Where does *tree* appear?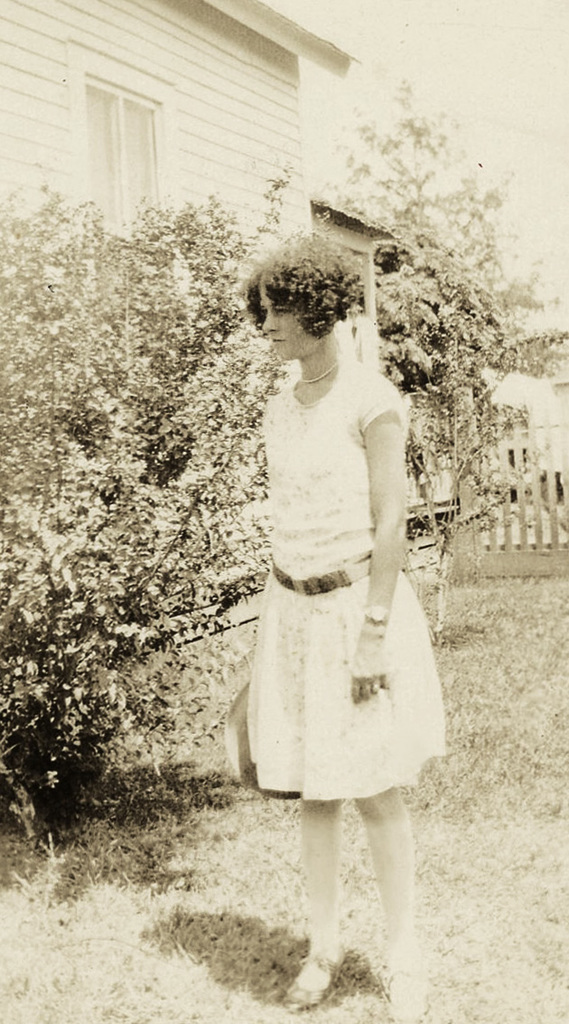
Appears at detection(296, 75, 568, 641).
